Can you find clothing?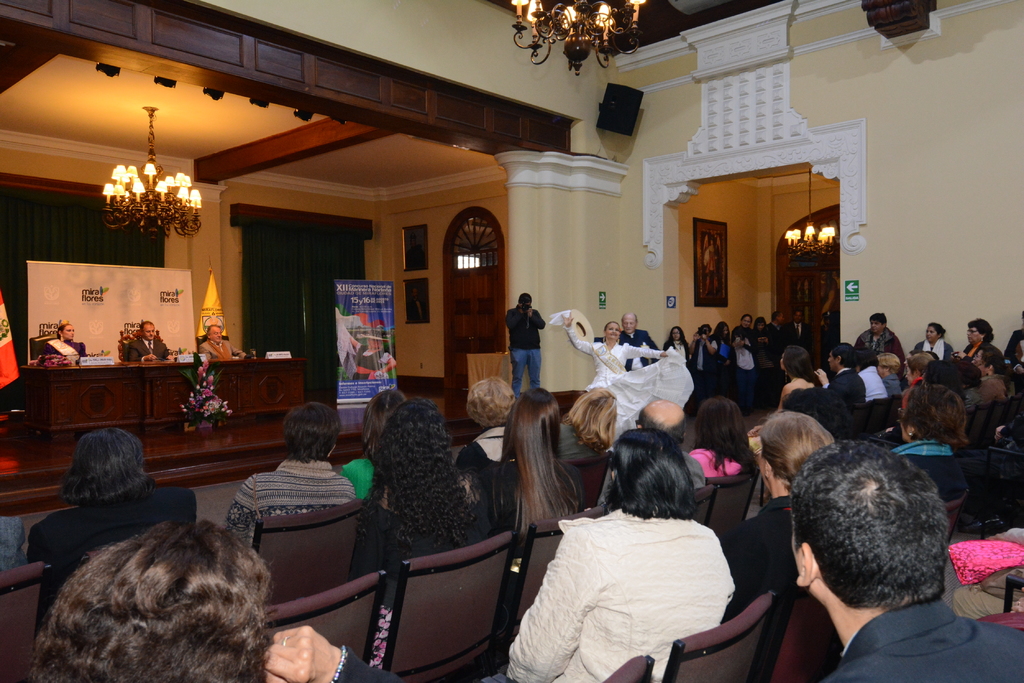
Yes, bounding box: (691,449,746,478).
